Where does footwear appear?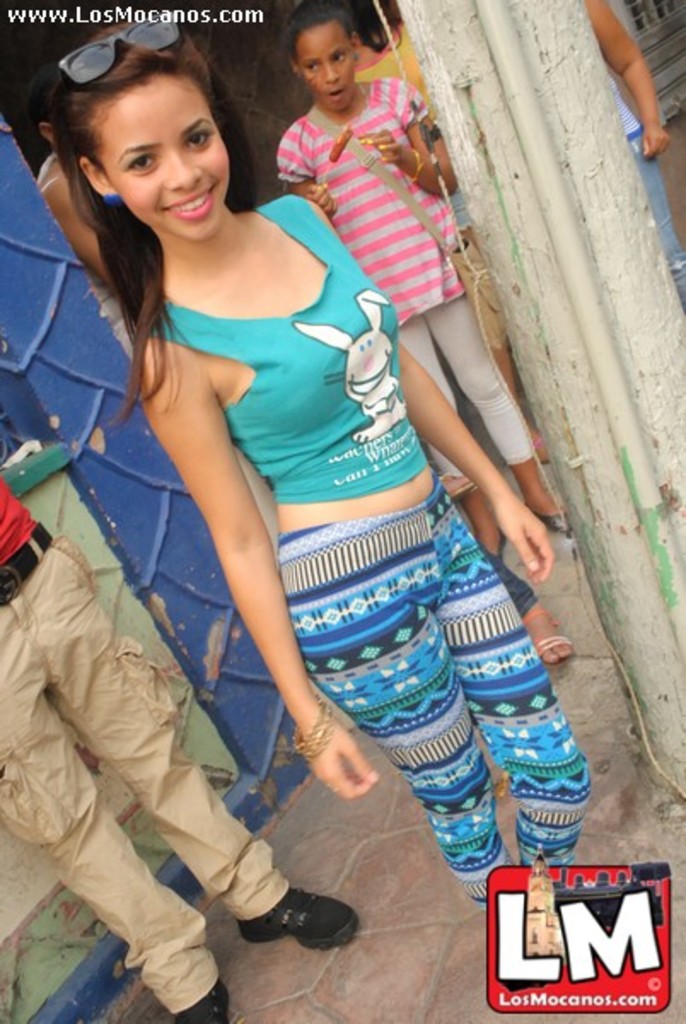
Appears at 253 893 360 966.
